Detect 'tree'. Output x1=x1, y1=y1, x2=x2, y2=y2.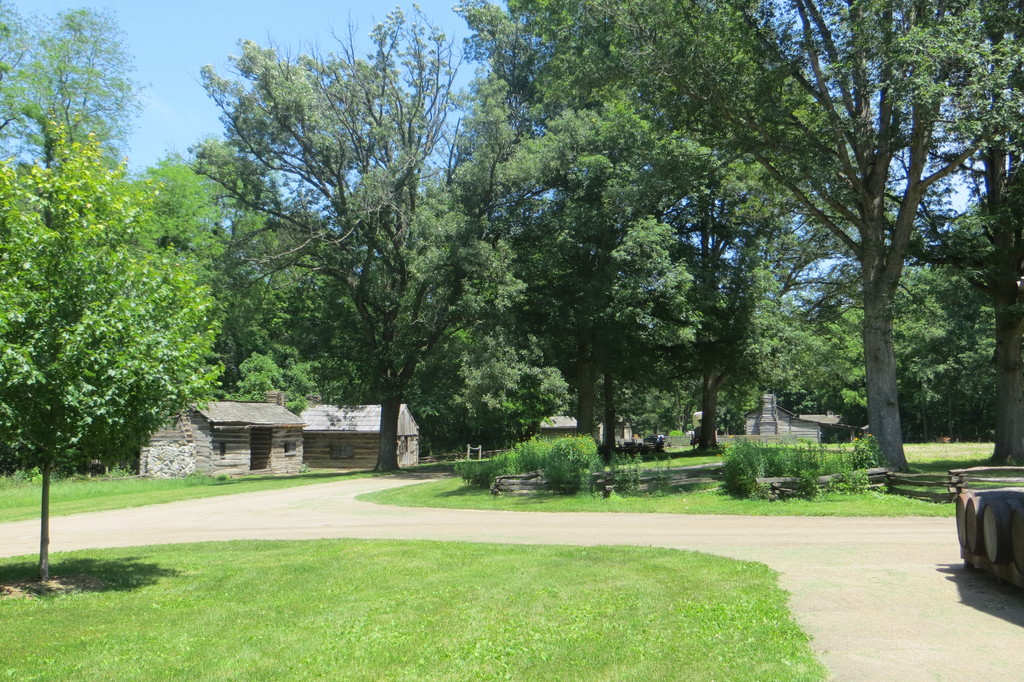
x1=0, y1=114, x2=229, y2=580.
